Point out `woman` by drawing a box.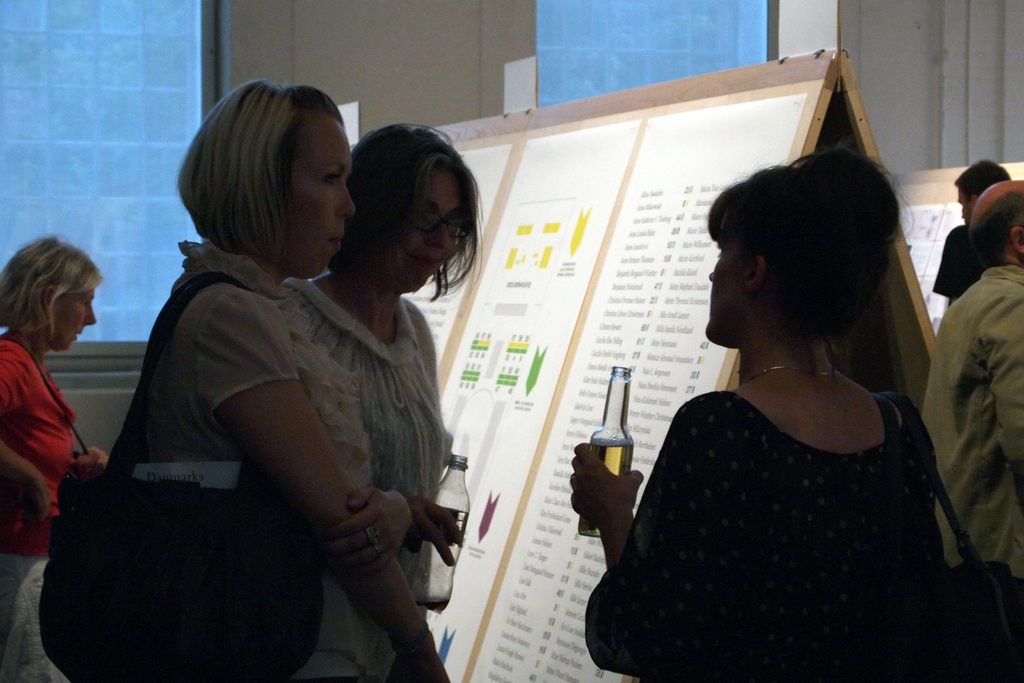
bbox=(120, 78, 446, 682).
